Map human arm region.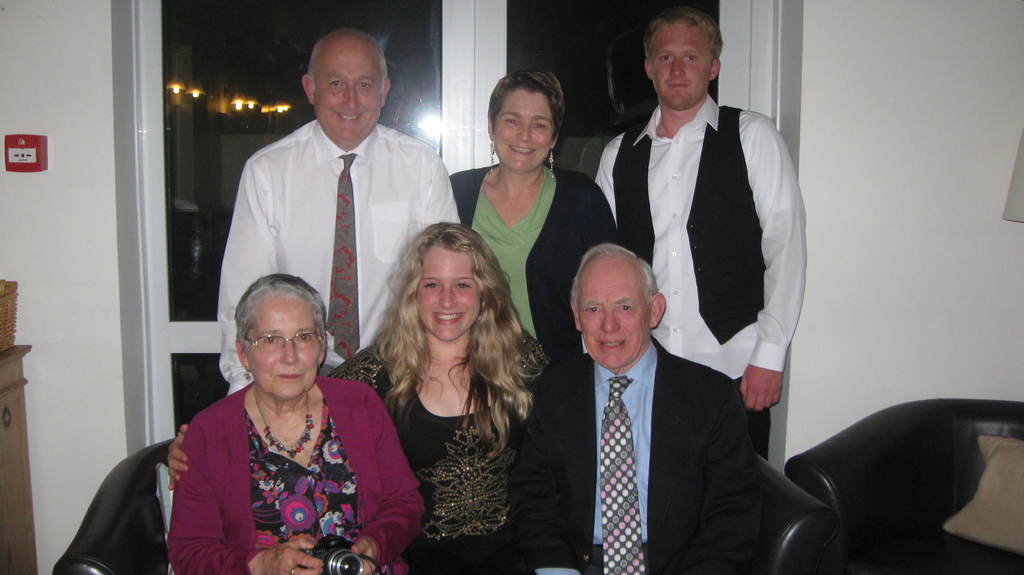
Mapped to crop(594, 154, 619, 225).
